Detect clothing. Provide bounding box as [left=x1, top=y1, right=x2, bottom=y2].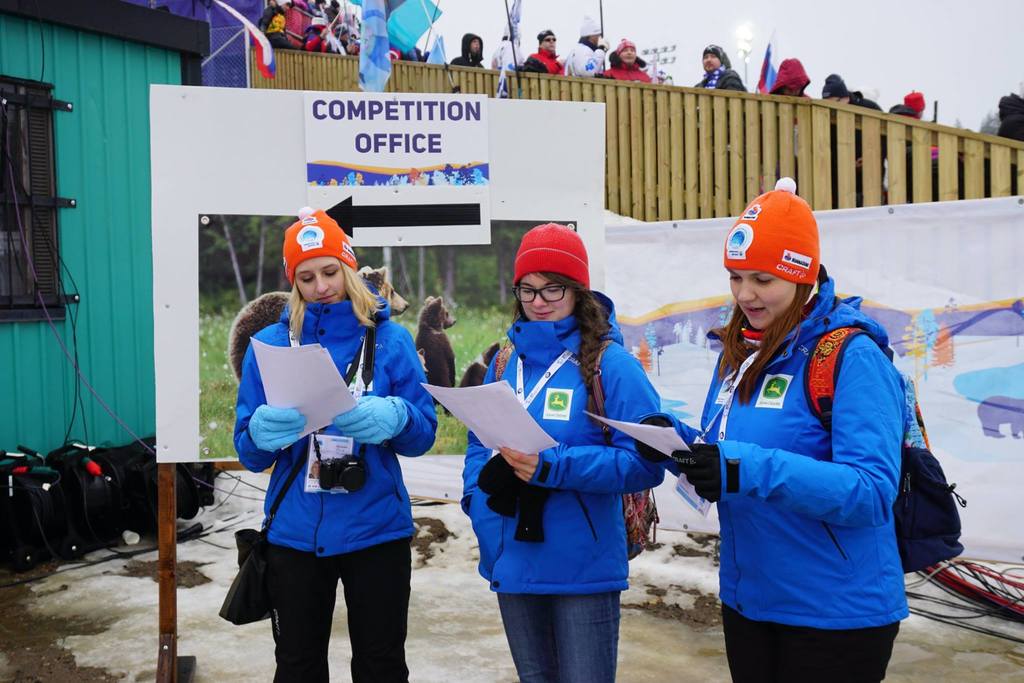
[left=464, top=283, right=673, bottom=682].
